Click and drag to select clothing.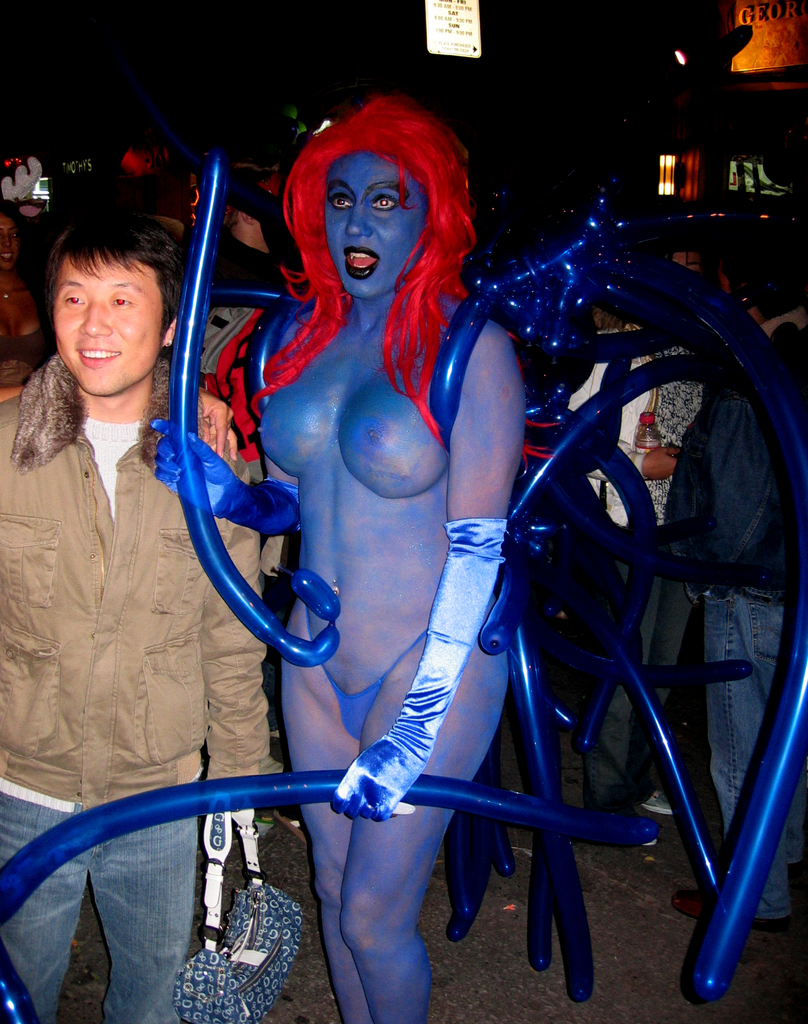
Selection: BBox(0, 349, 275, 1023).
